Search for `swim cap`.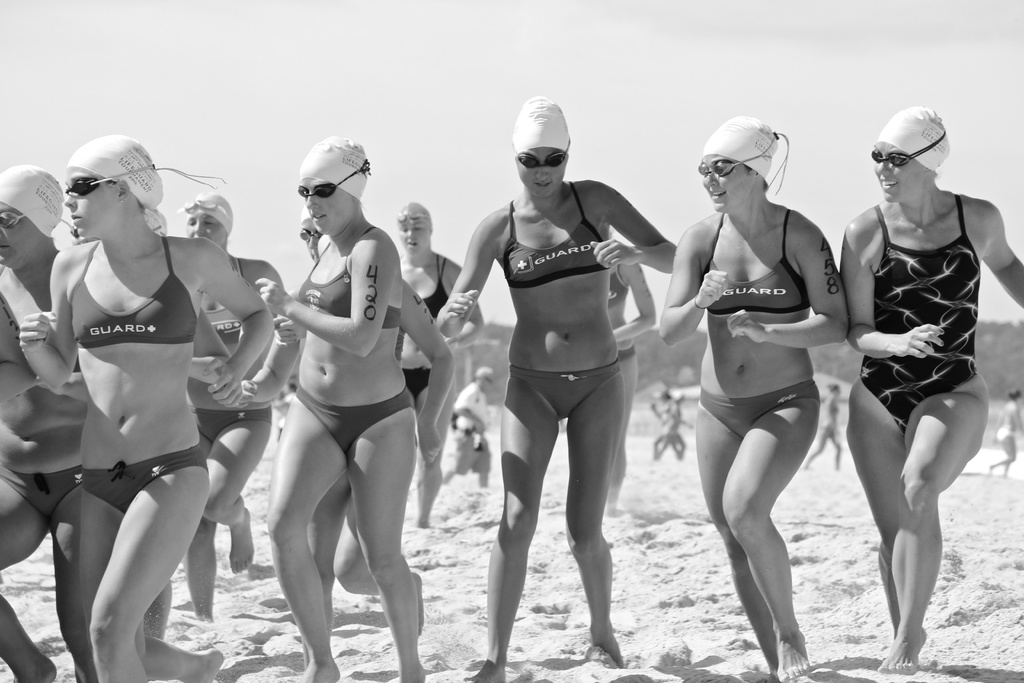
Found at x1=399 y1=199 x2=433 y2=220.
